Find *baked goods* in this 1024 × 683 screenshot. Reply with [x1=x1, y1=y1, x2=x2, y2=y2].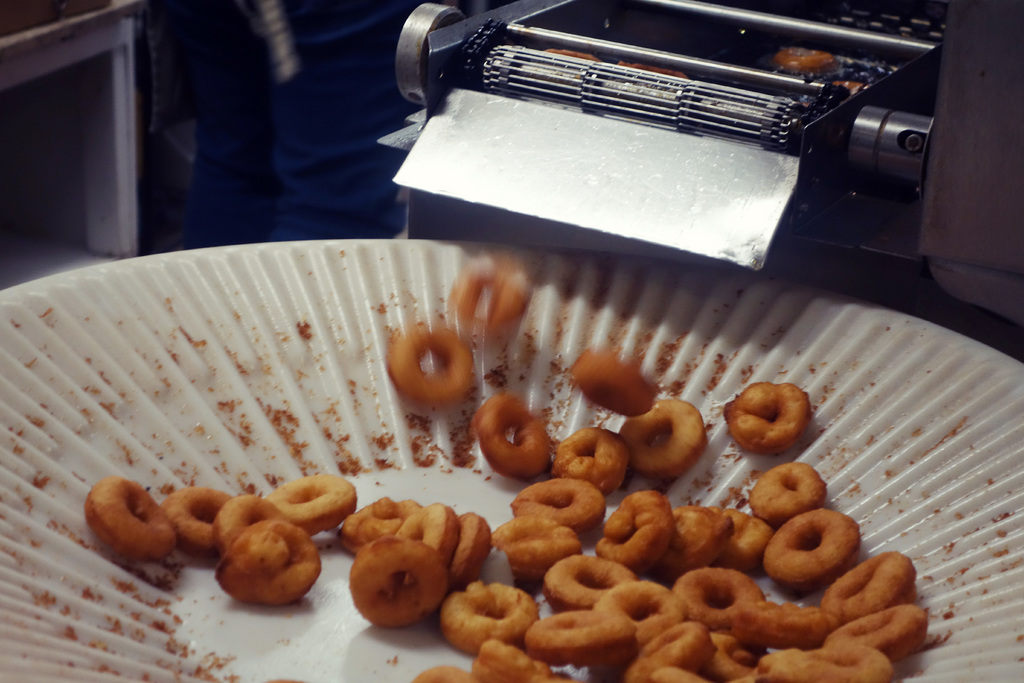
[x1=84, y1=477, x2=184, y2=563].
